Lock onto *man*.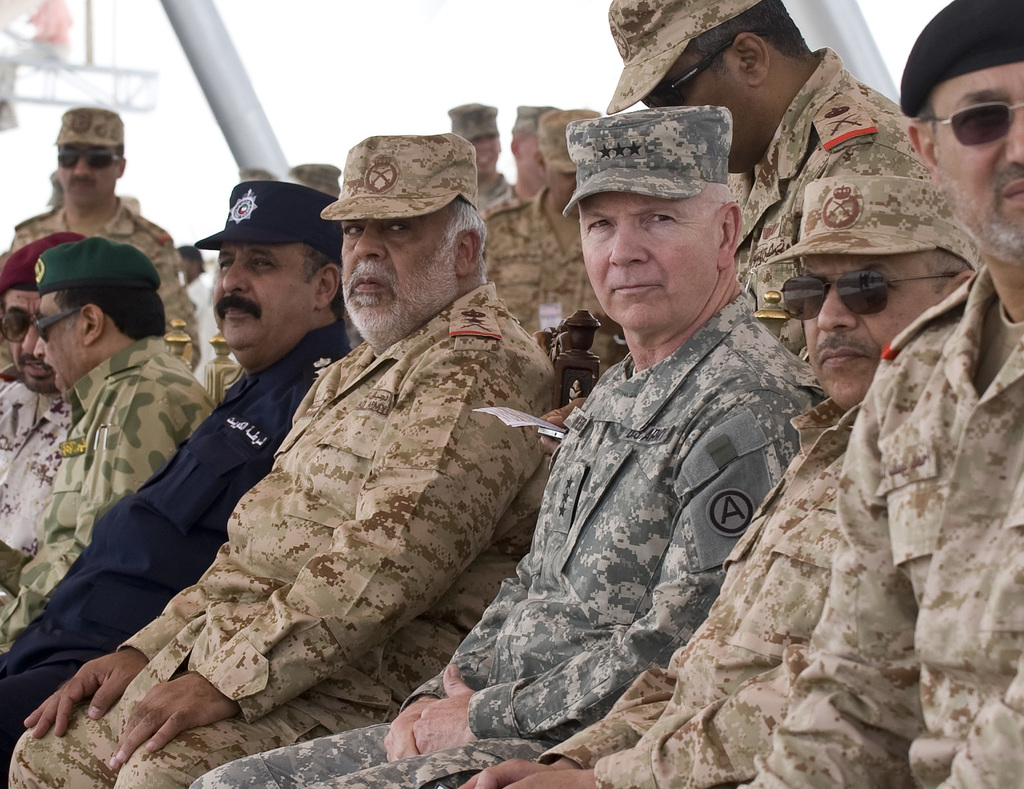
Locked: box(0, 231, 217, 660).
